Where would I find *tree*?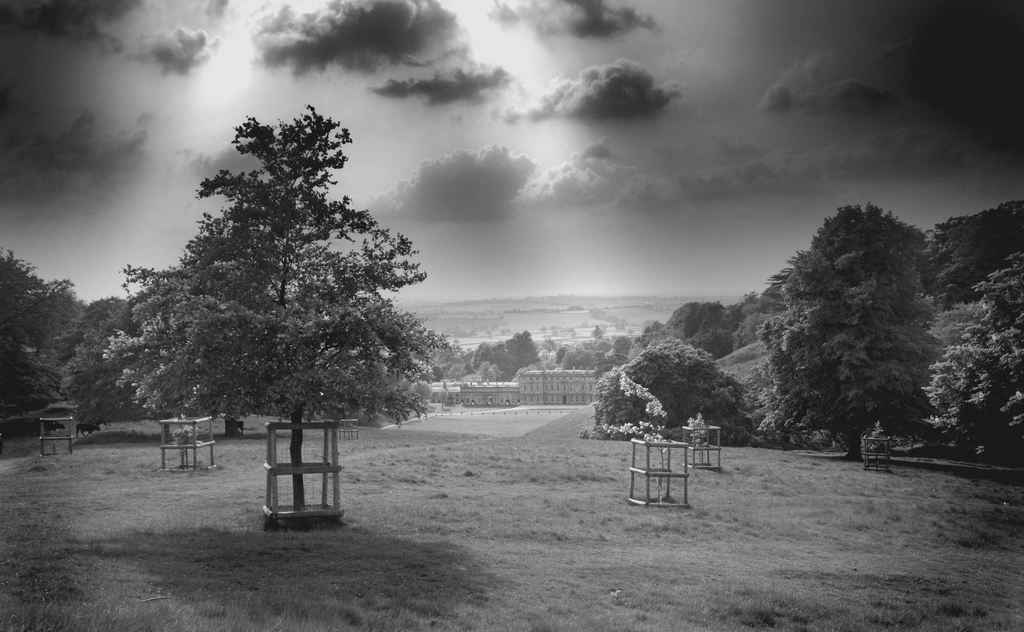
At 915, 251, 1023, 475.
